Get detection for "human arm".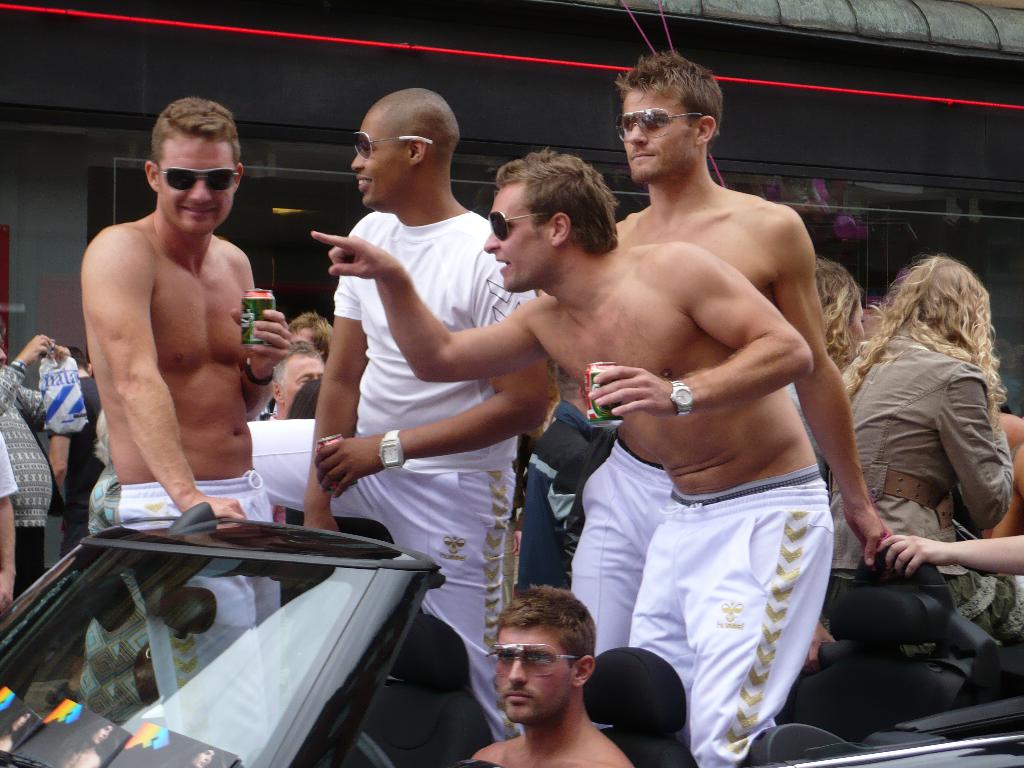
Detection: <box>881,534,1023,578</box>.
